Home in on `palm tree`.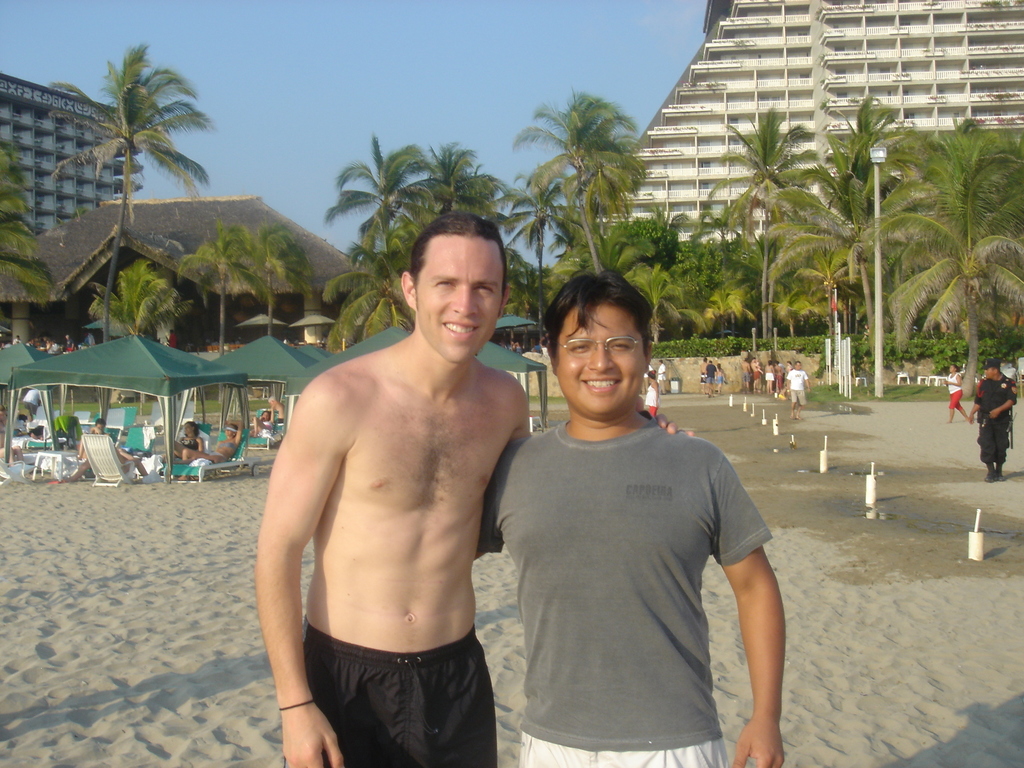
Homed in at (x1=521, y1=152, x2=614, y2=234).
